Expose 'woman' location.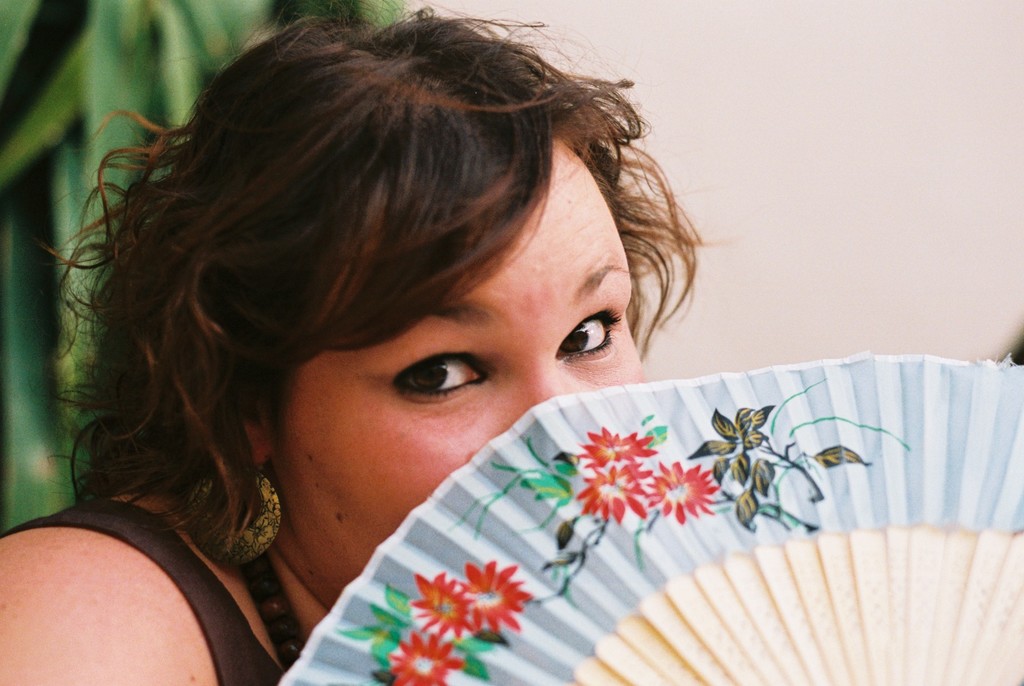
Exposed at select_region(0, 2, 744, 685).
